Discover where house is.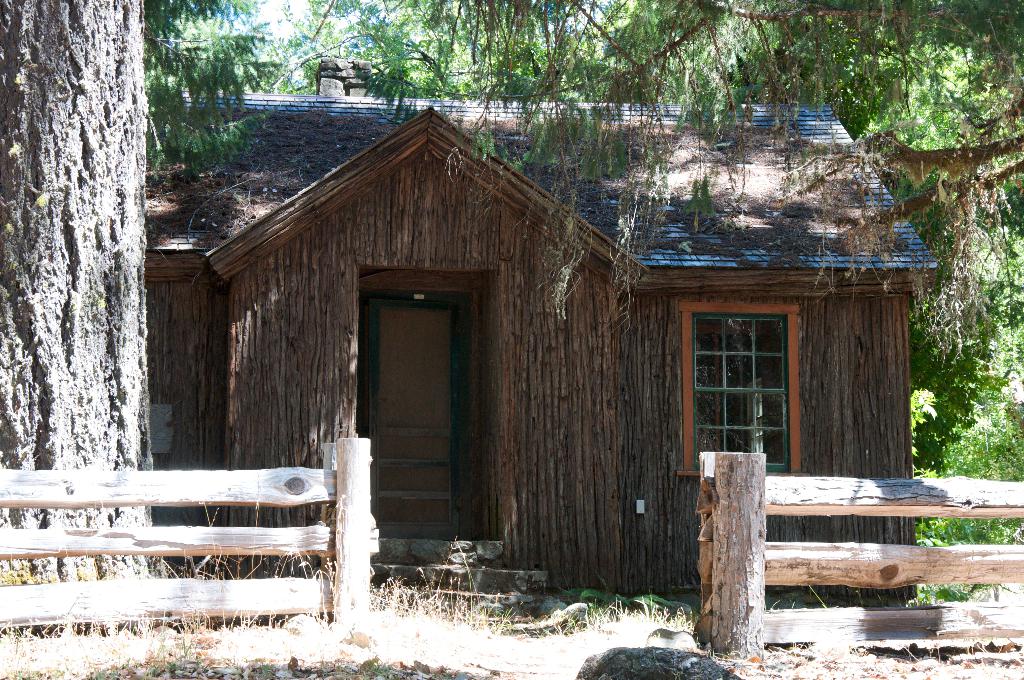
Discovered at 143,93,940,604.
